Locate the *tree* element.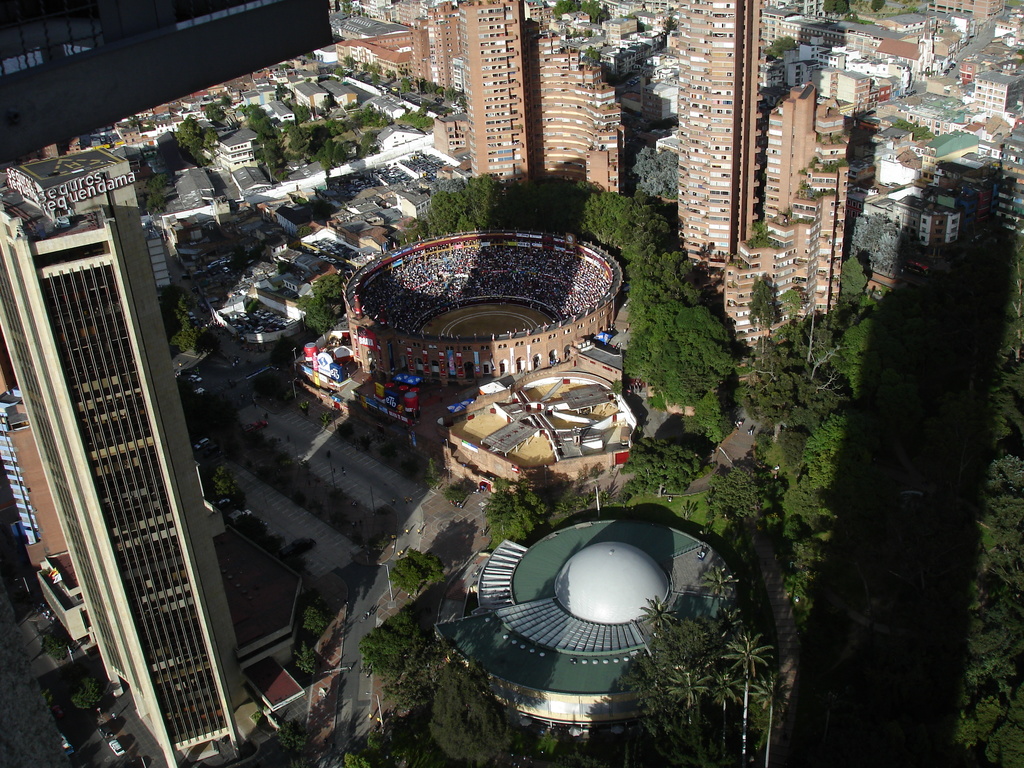
Element bbox: detection(692, 657, 735, 767).
